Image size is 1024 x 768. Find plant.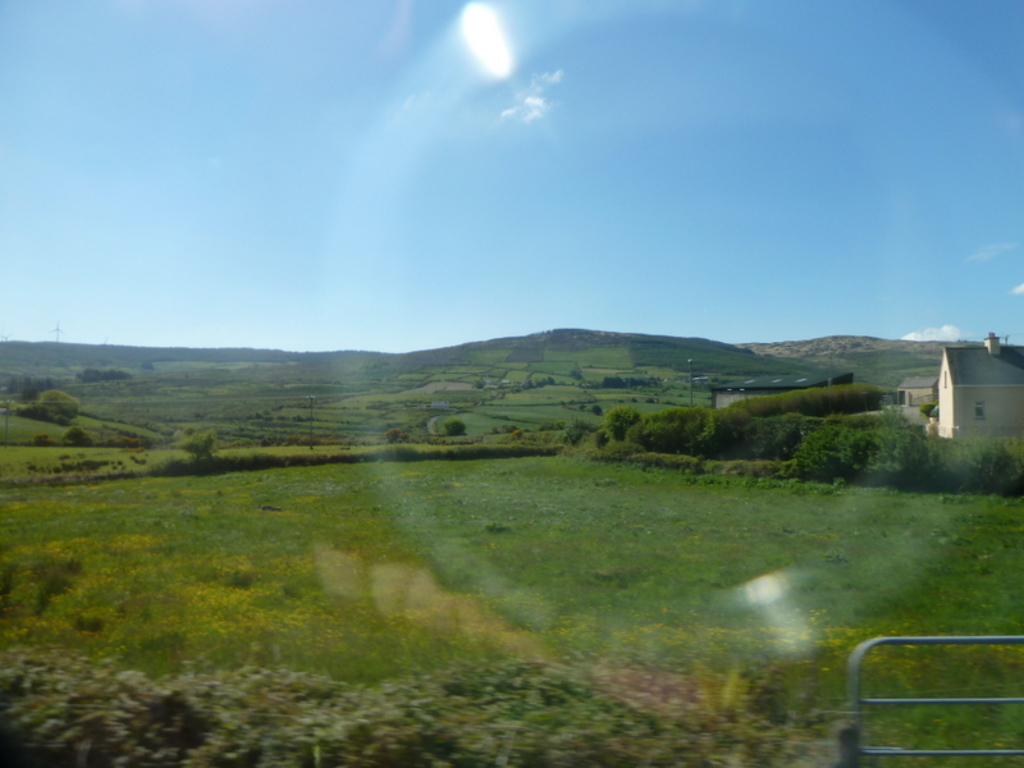
[605,406,631,445].
